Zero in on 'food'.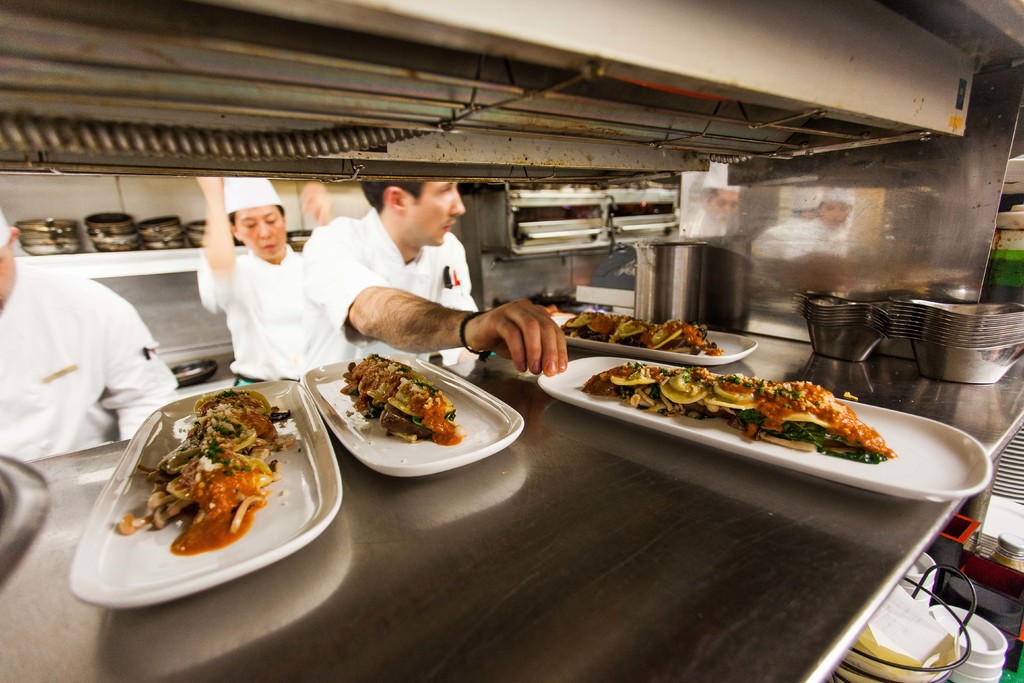
Zeroed in: bbox(331, 358, 466, 452).
